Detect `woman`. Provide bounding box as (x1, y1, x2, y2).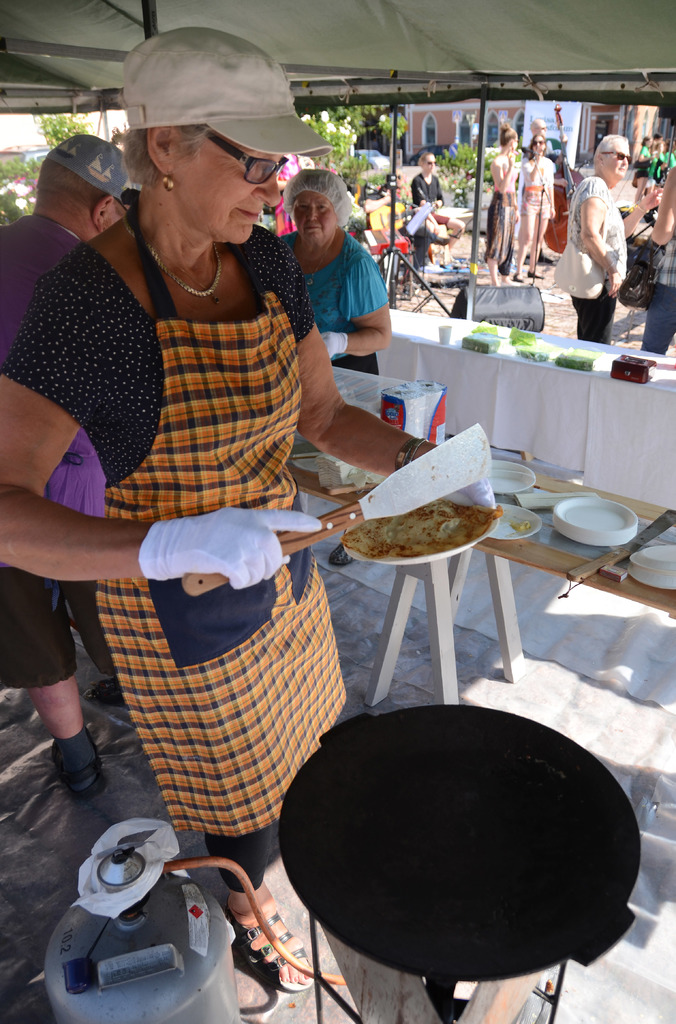
(561, 132, 629, 342).
